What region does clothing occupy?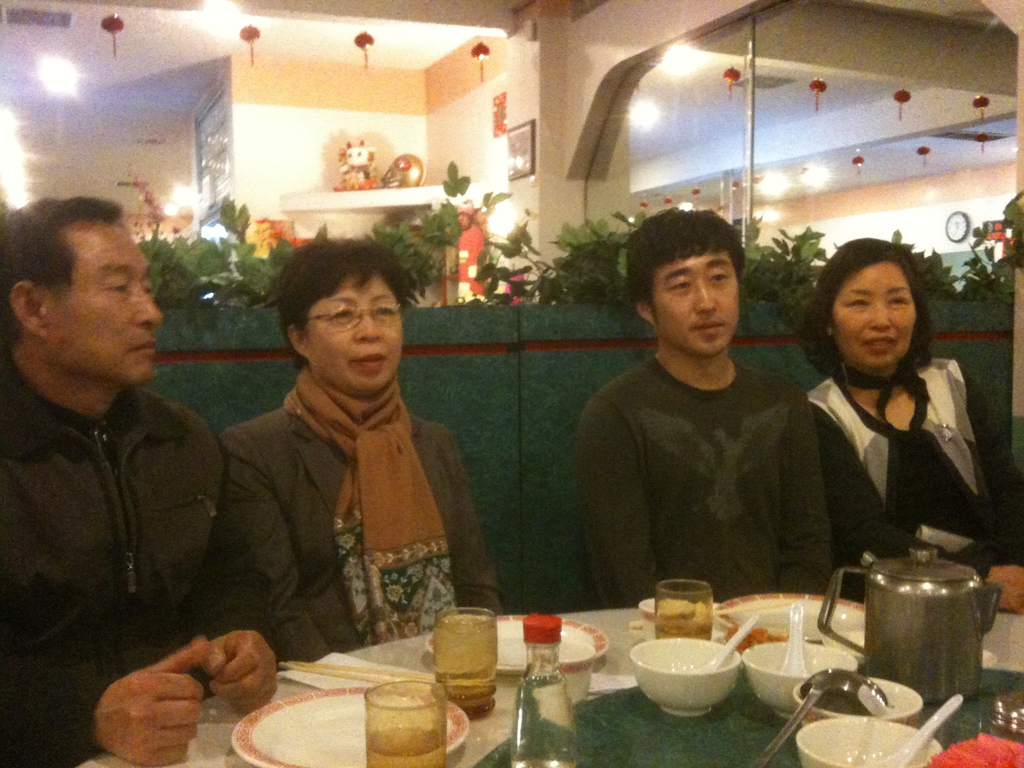
0:352:227:766.
